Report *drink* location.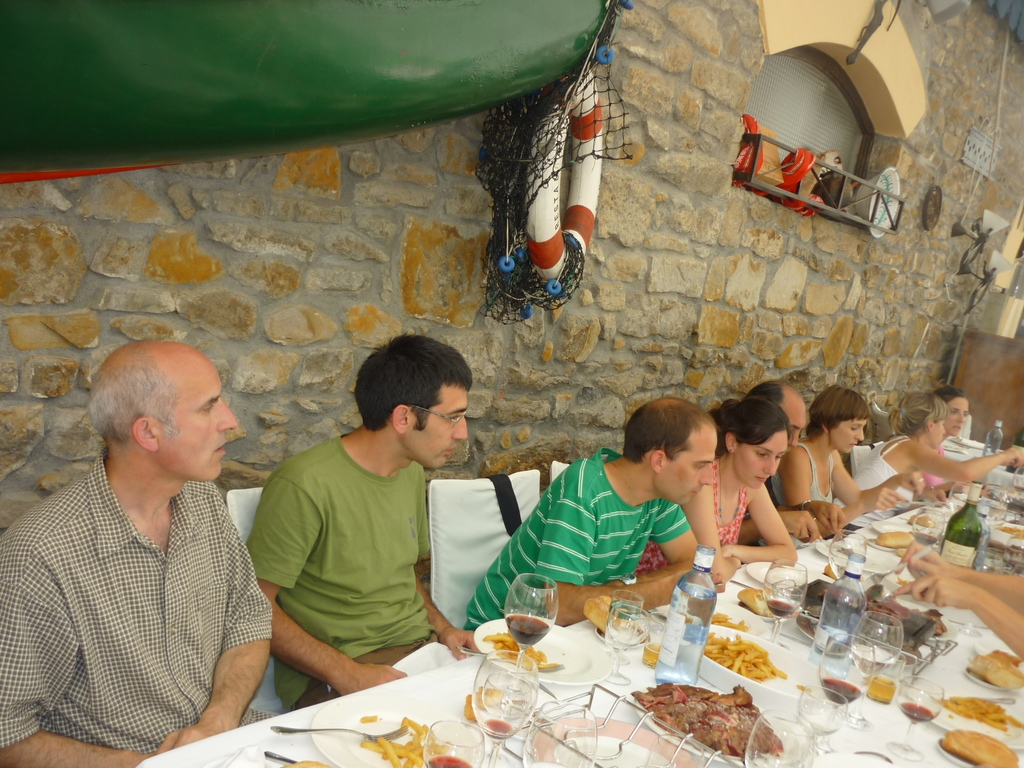
Report: [854, 641, 892, 677].
